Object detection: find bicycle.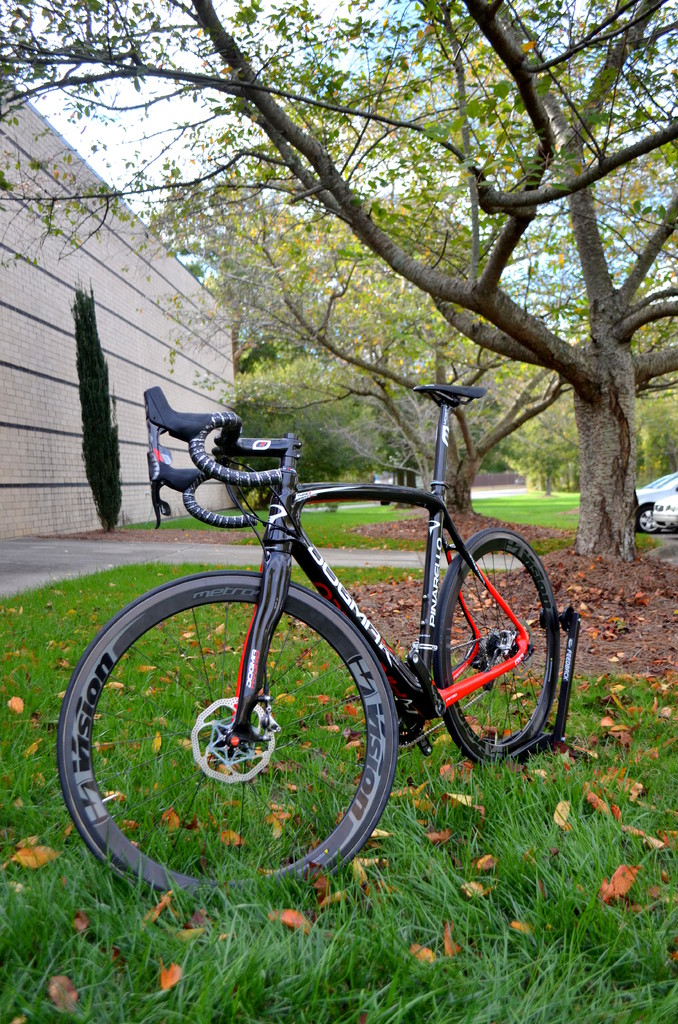
pyautogui.locateOnScreen(52, 386, 560, 899).
